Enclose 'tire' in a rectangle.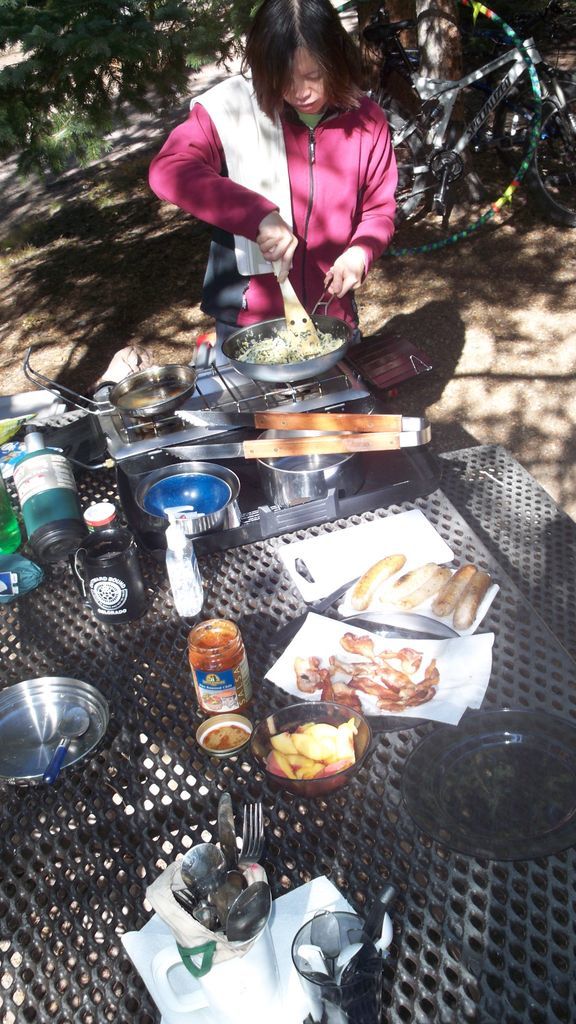
rect(521, 97, 575, 226).
